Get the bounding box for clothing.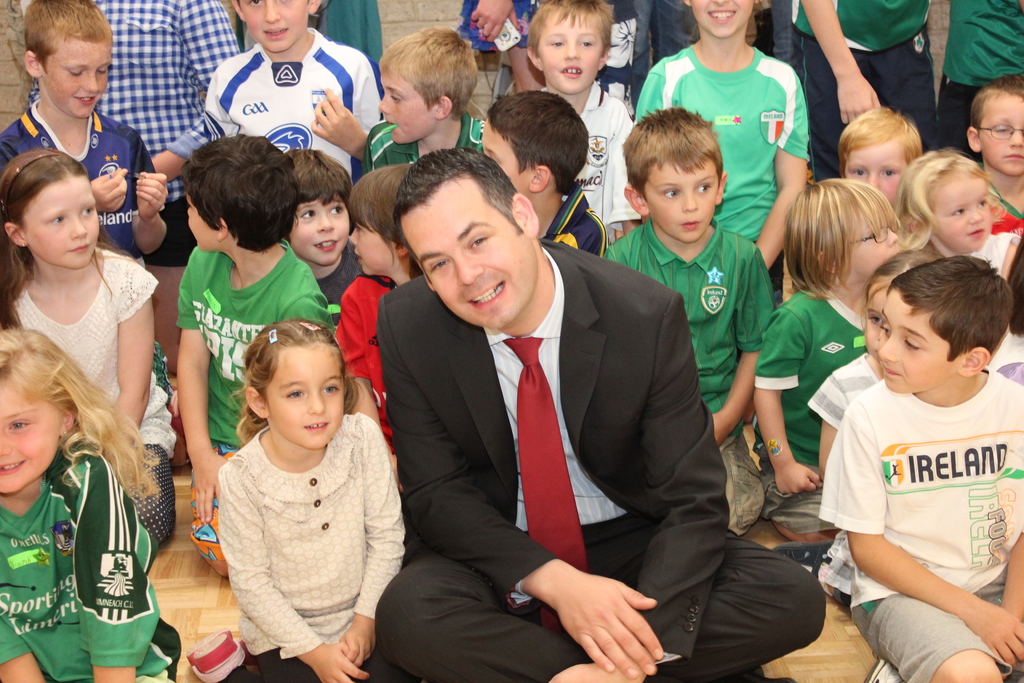
box(375, 231, 828, 682).
